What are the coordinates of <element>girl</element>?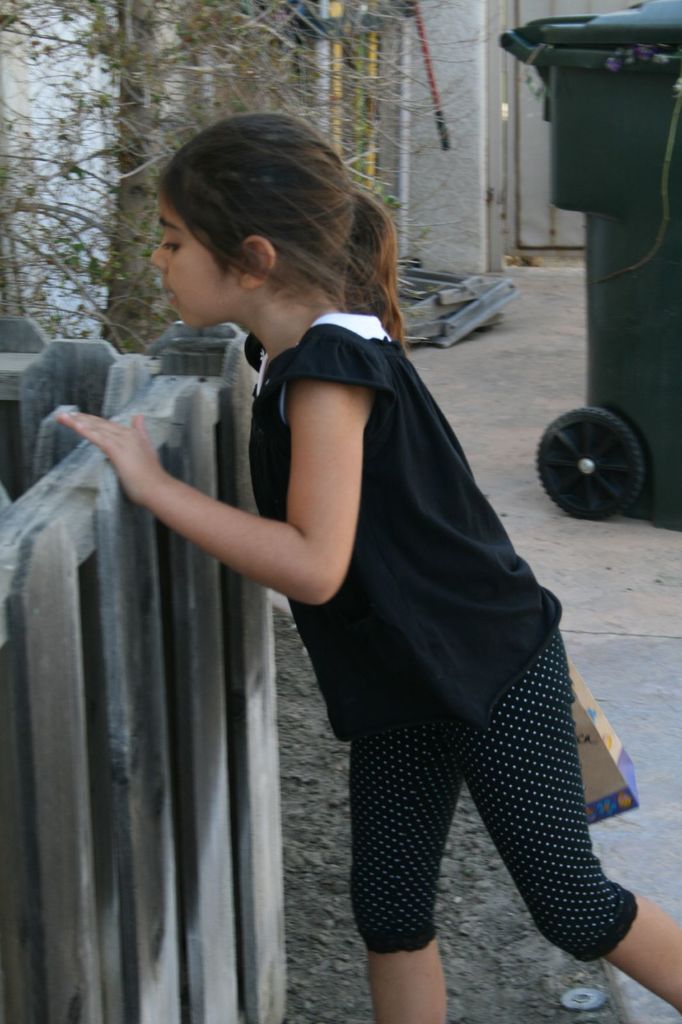
select_region(48, 113, 681, 1022).
